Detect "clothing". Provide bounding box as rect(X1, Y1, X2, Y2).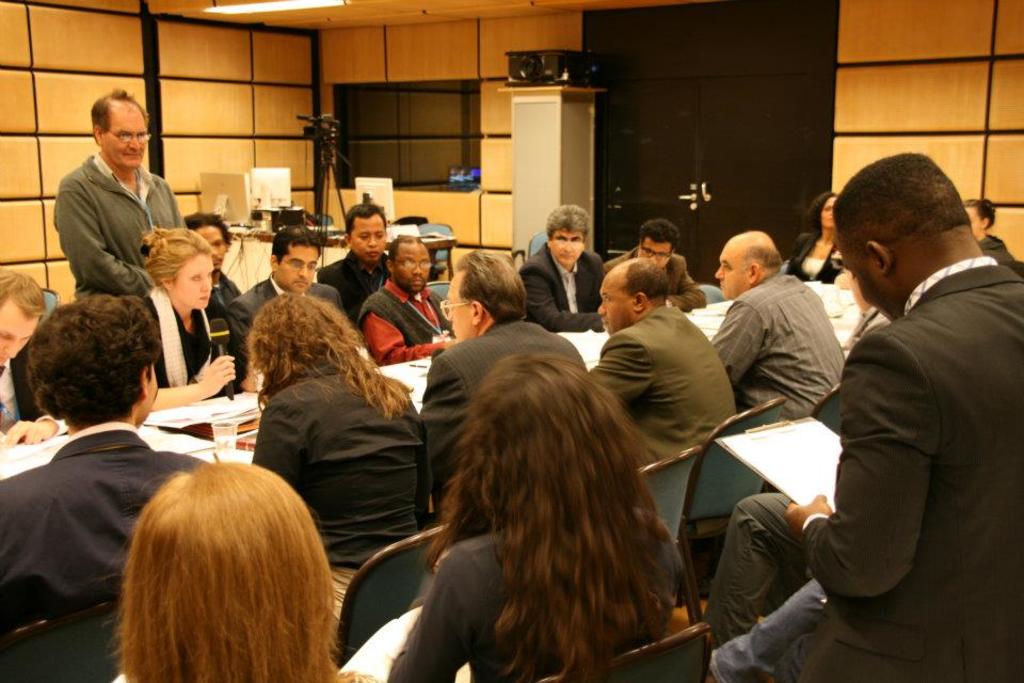
rect(319, 247, 395, 340).
